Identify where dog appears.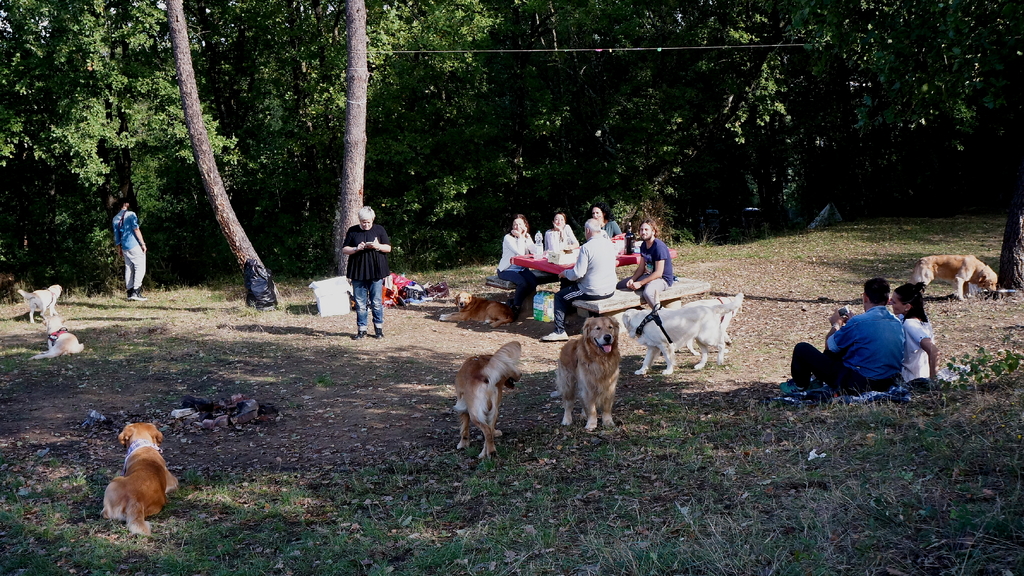
Appears at detection(102, 422, 178, 535).
